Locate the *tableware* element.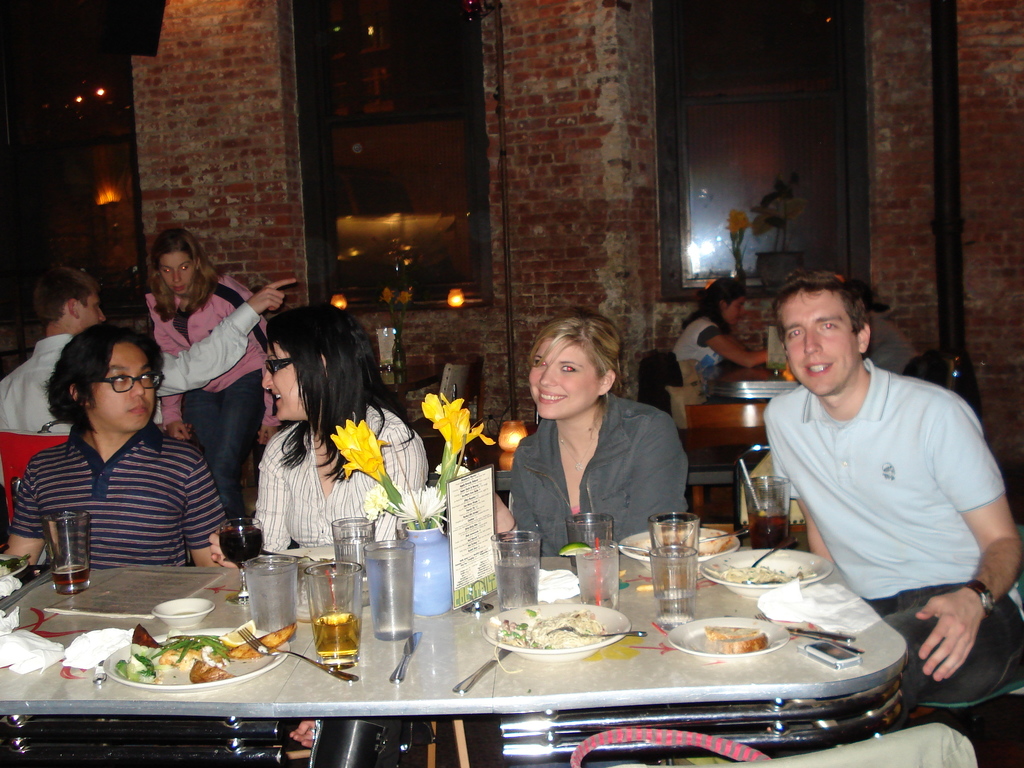
Element bbox: l=790, t=636, r=863, b=655.
